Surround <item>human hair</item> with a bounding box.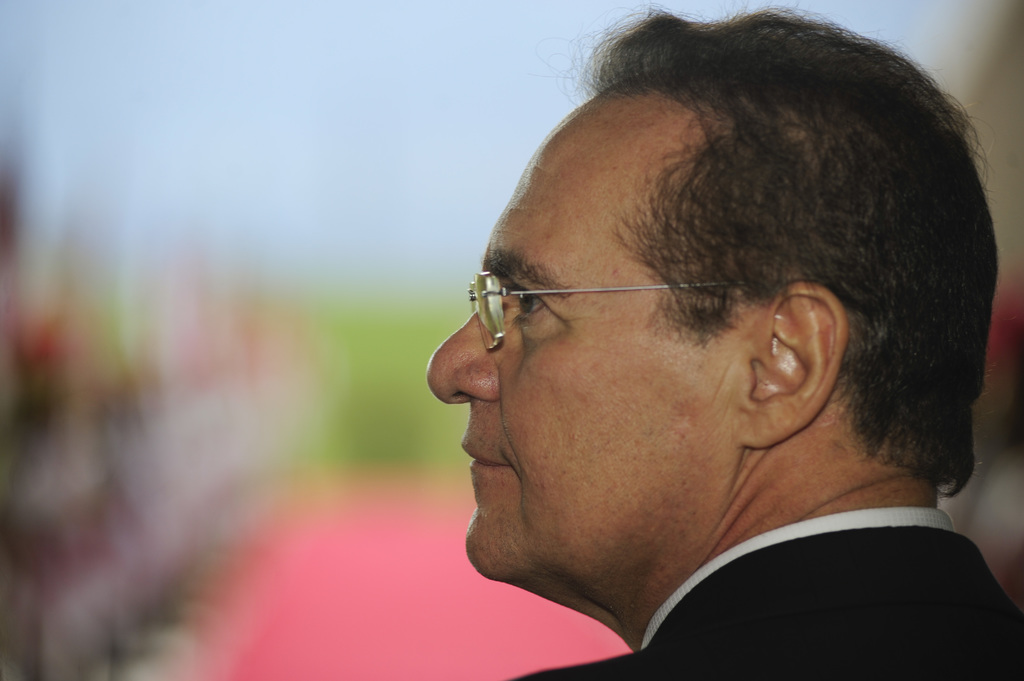
bbox(558, 0, 1005, 505).
